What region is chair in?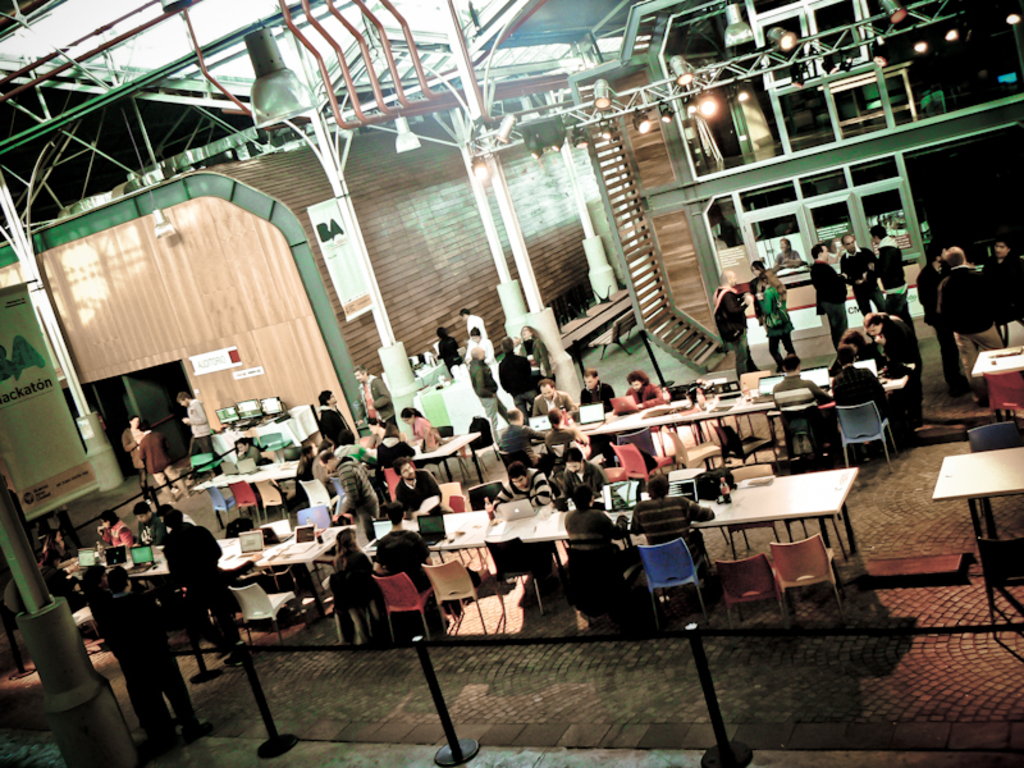
l=728, t=461, r=781, b=553.
